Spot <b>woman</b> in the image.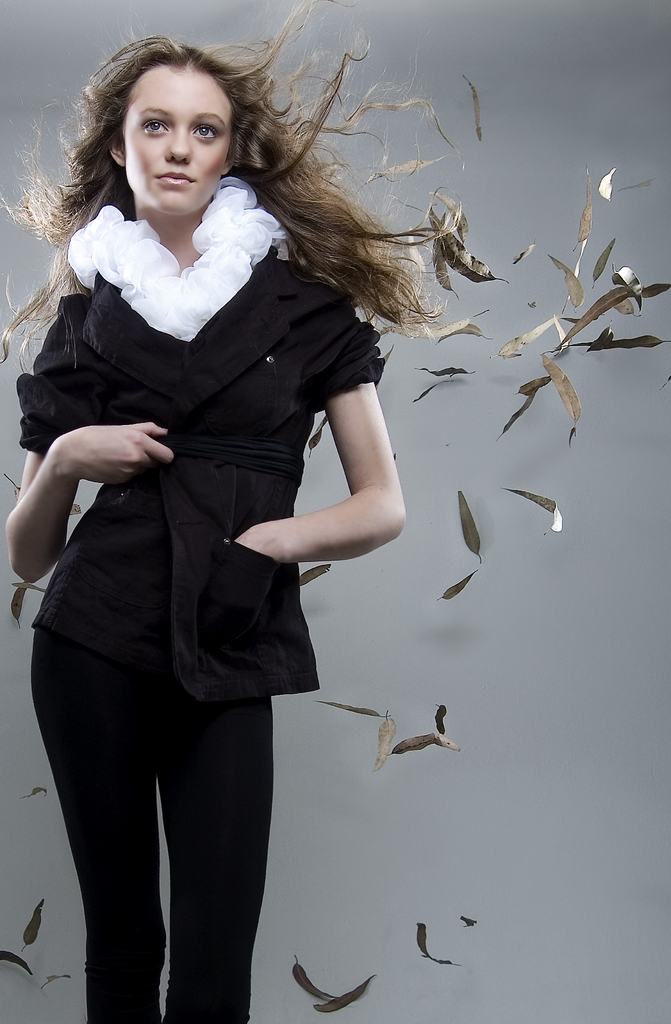
<b>woman</b> found at pyautogui.locateOnScreen(28, 0, 442, 1005).
